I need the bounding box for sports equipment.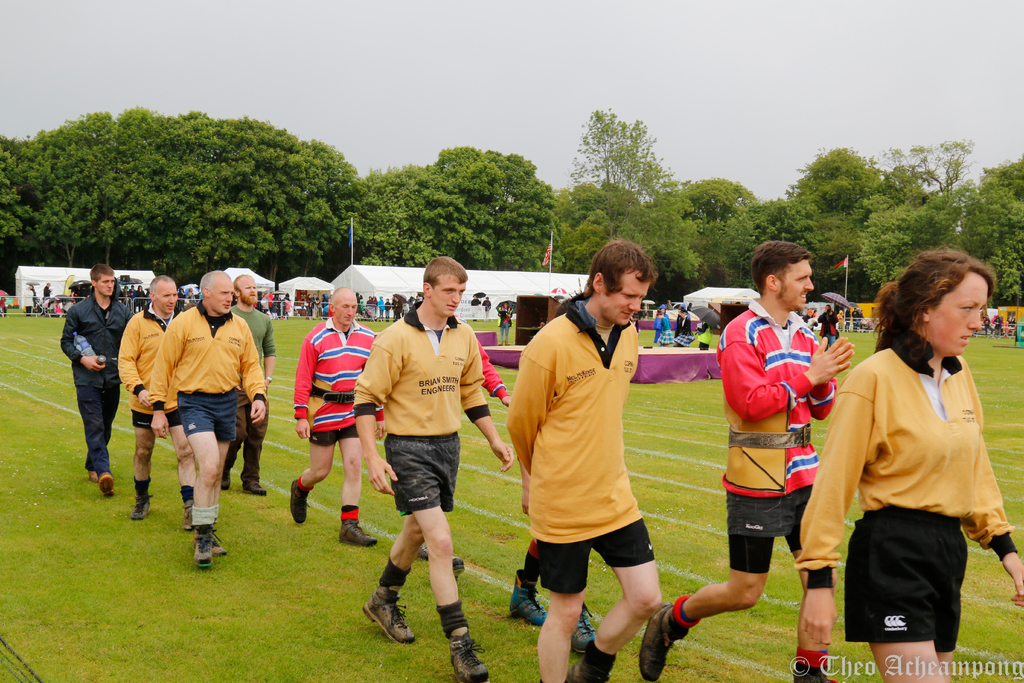
Here it is: 132:495:152:521.
